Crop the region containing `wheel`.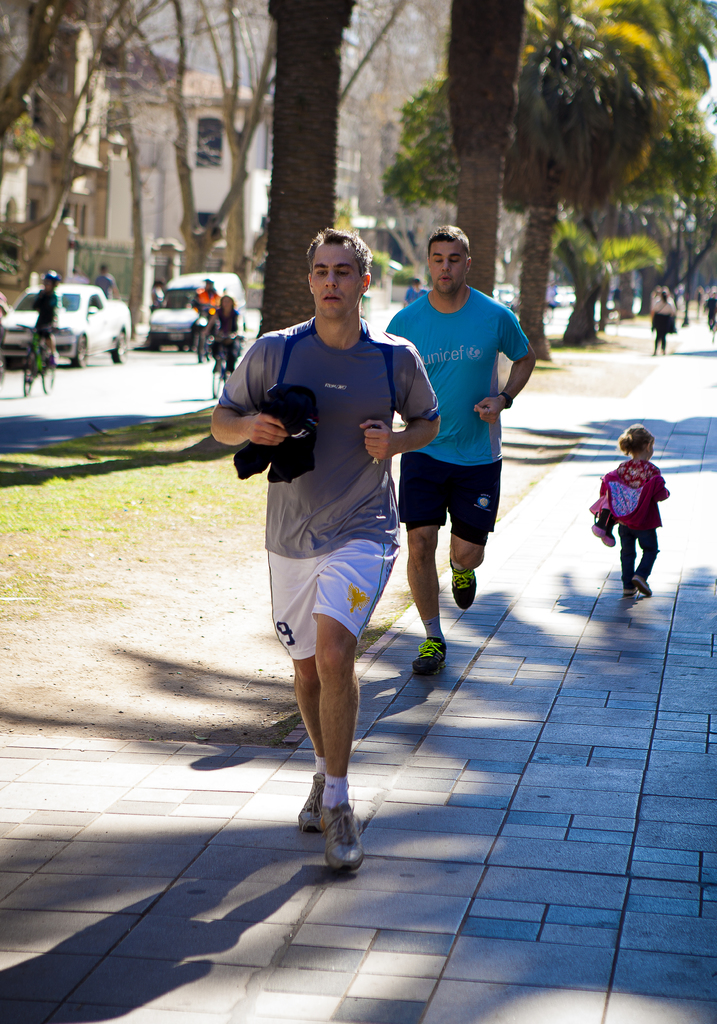
Crop region: [112,335,120,361].
